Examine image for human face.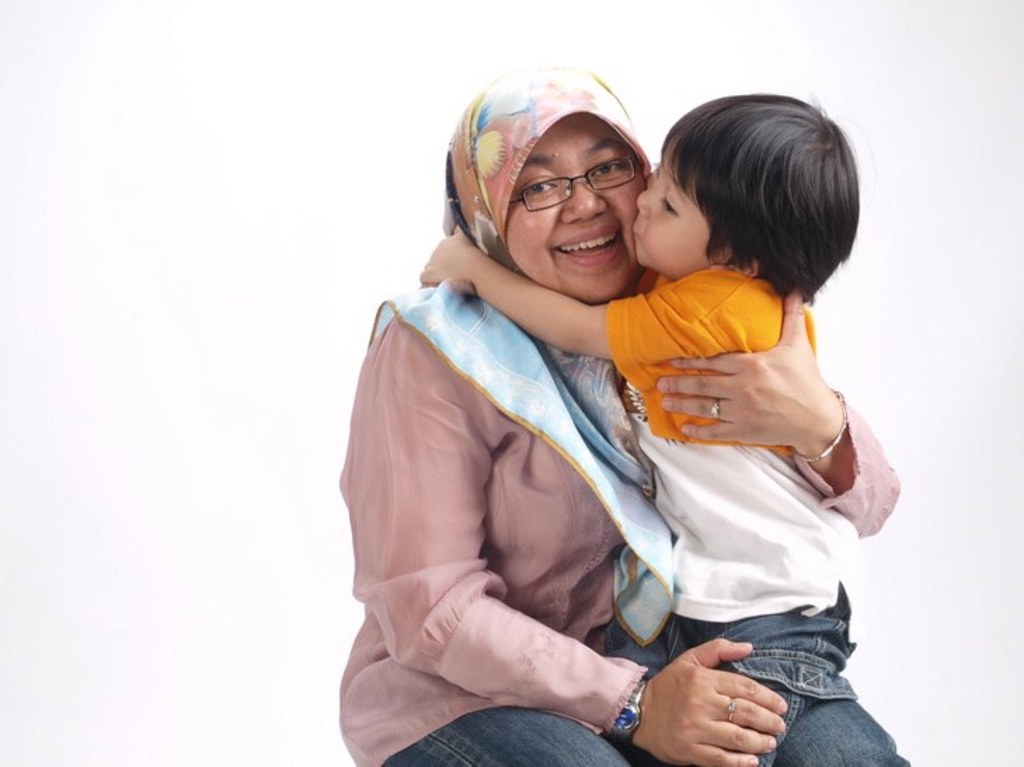
Examination result: locate(634, 154, 711, 262).
